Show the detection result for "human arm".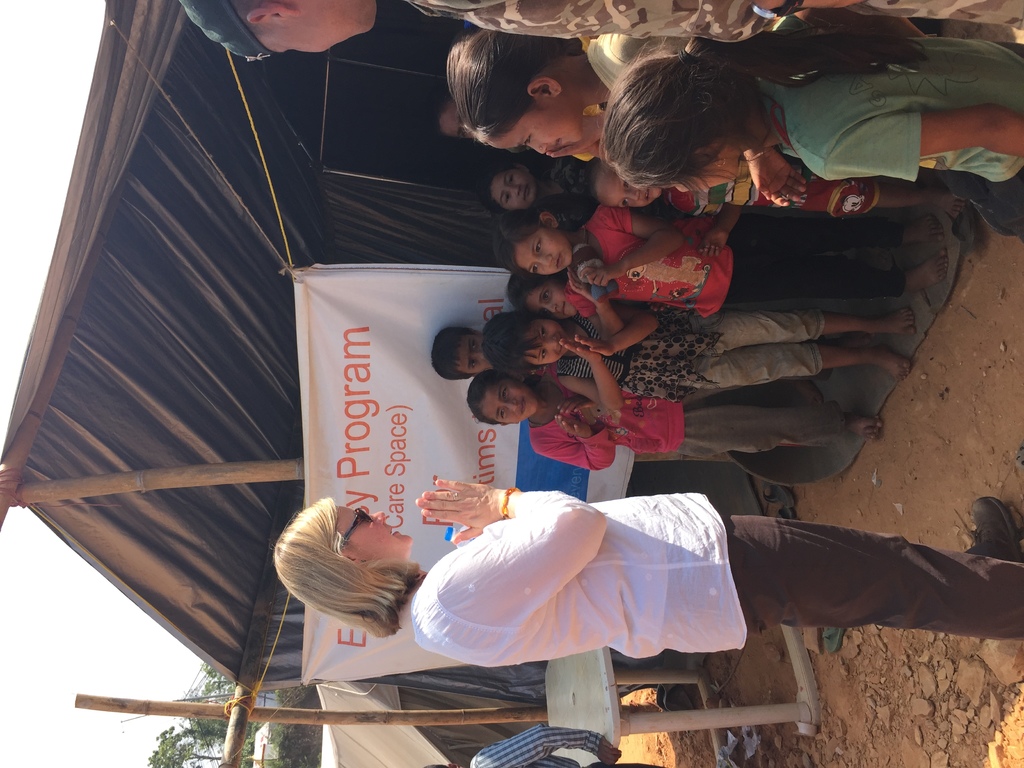
<box>744,144,807,205</box>.
